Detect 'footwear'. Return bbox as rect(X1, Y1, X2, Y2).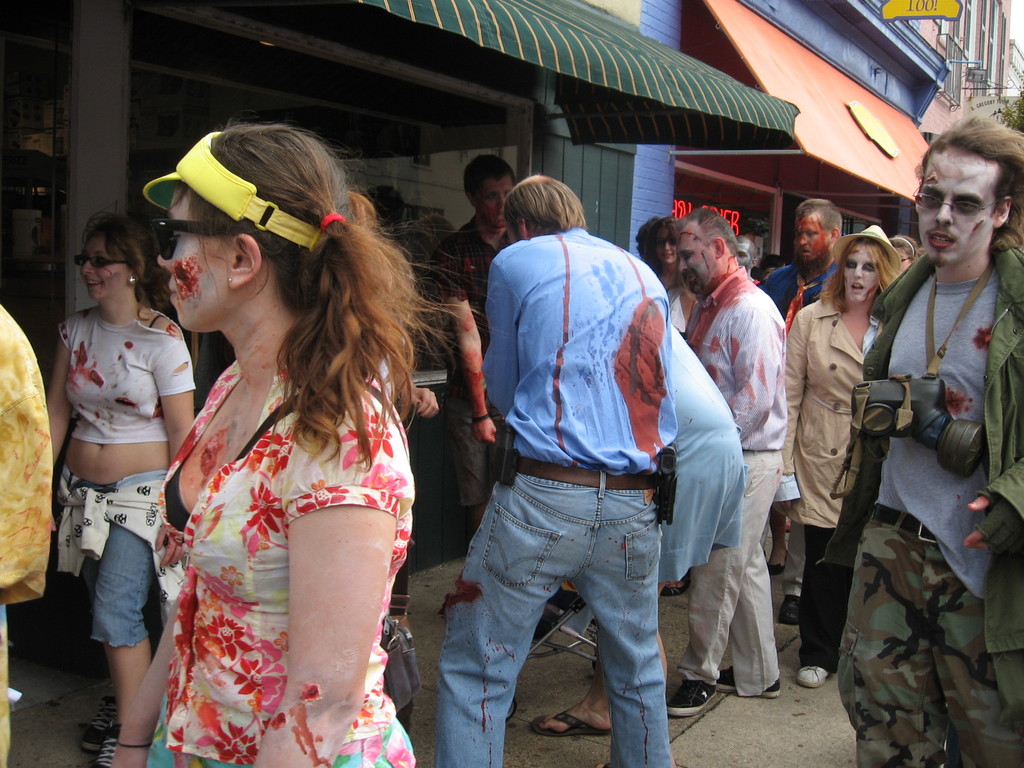
rect(666, 676, 721, 717).
